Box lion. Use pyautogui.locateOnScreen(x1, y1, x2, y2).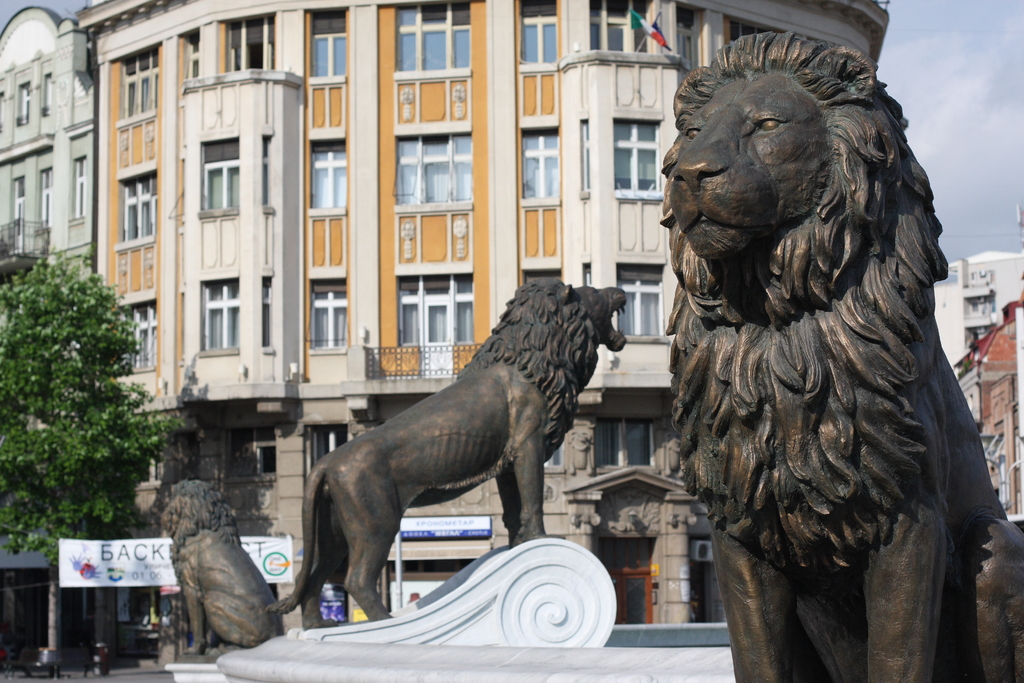
pyautogui.locateOnScreen(662, 30, 1023, 682).
